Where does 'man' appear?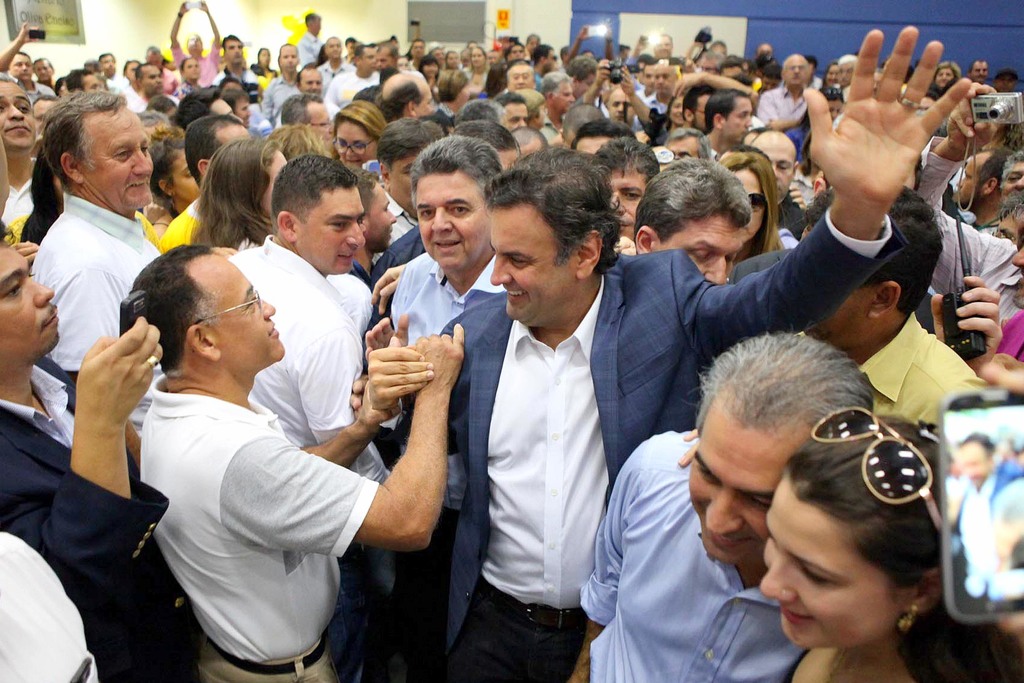
Appears at box=[435, 46, 445, 66].
